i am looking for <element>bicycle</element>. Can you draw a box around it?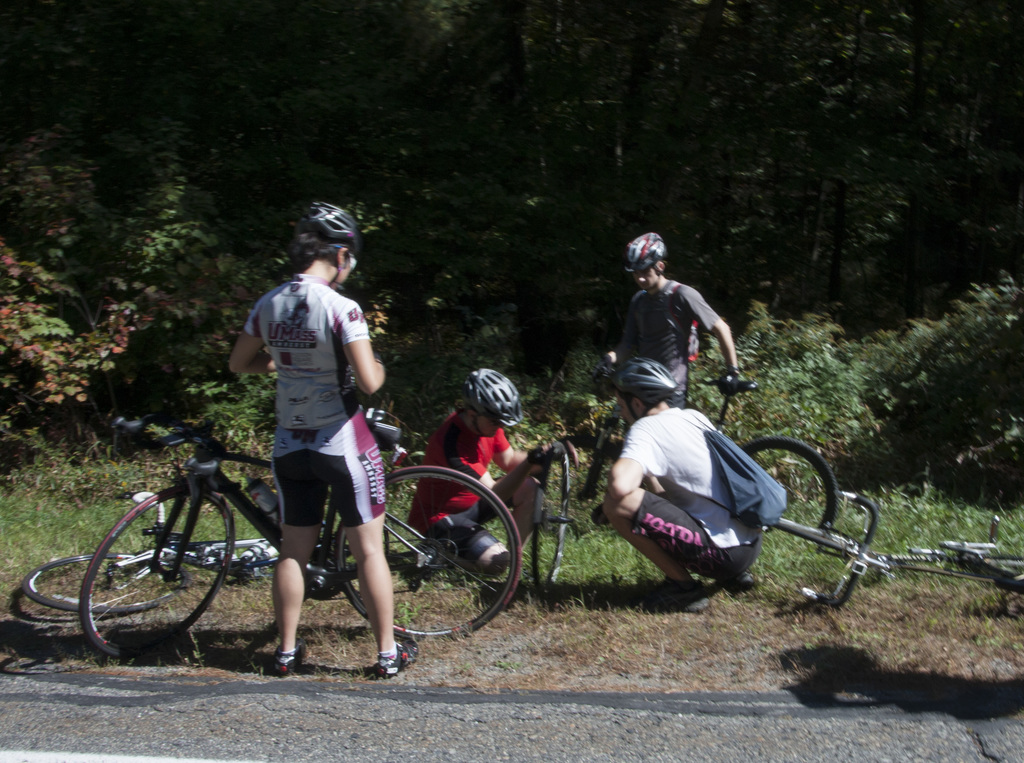
Sure, the bounding box is 550 371 843 556.
